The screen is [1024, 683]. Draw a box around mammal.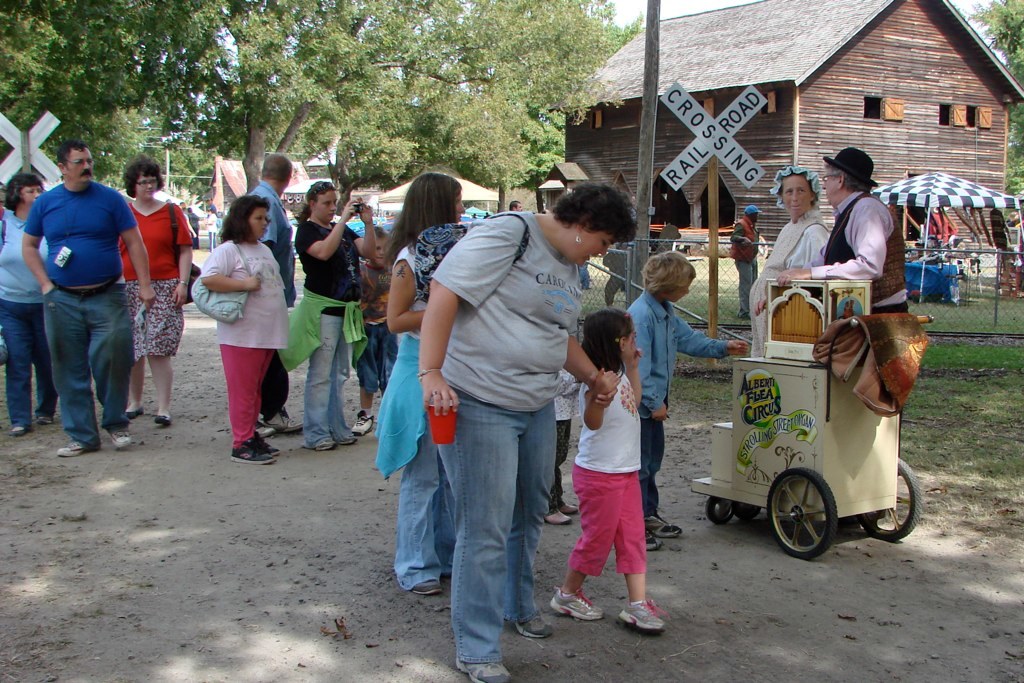
(left=203, top=197, right=219, bottom=209).
